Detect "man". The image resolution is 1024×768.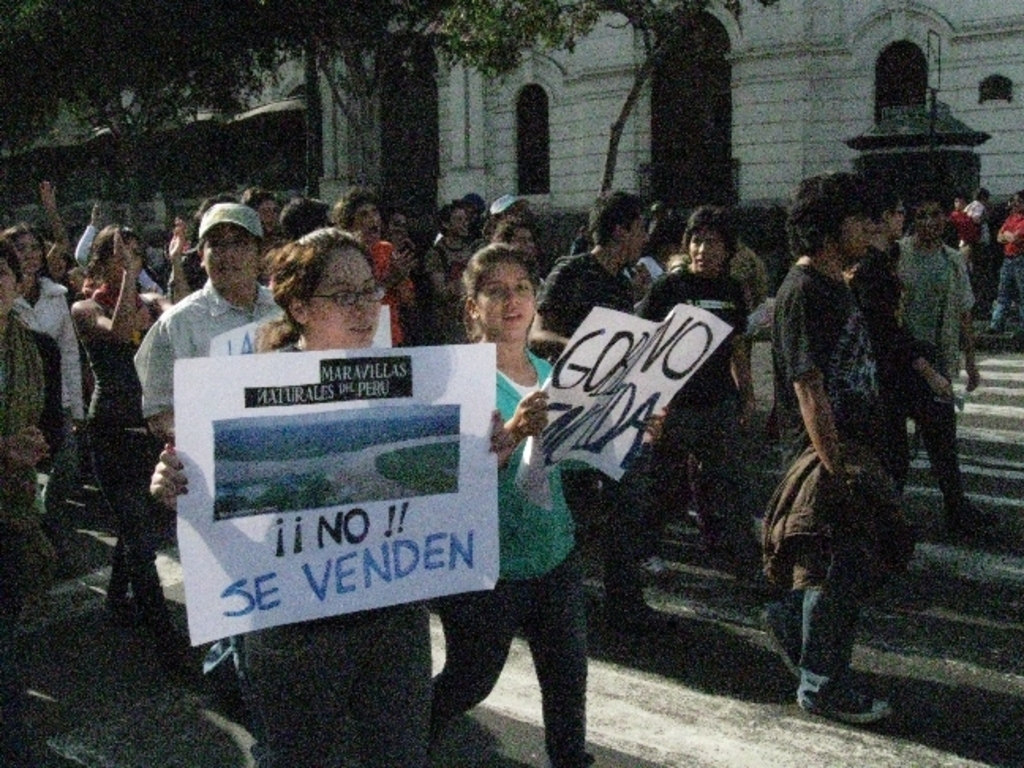
(980, 188, 1022, 338).
